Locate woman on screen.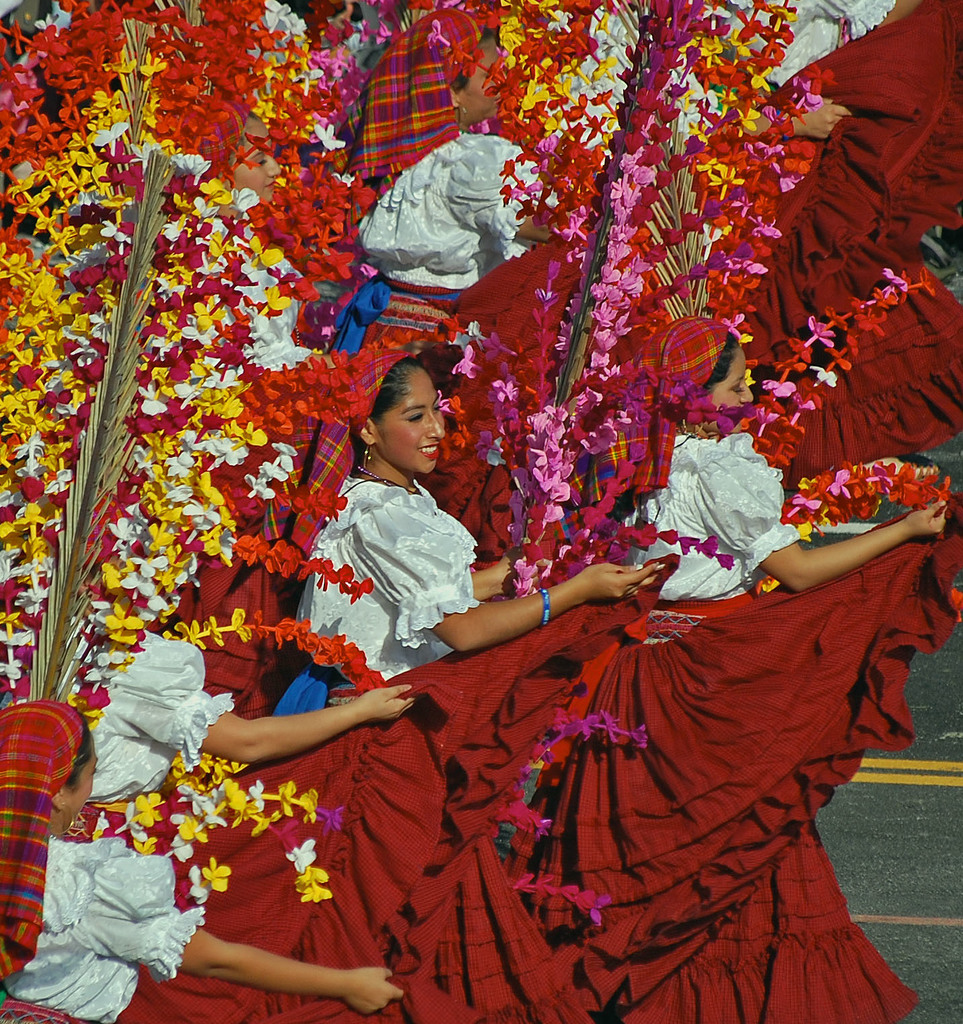
On screen at x1=0 y1=698 x2=404 y2=1023.
